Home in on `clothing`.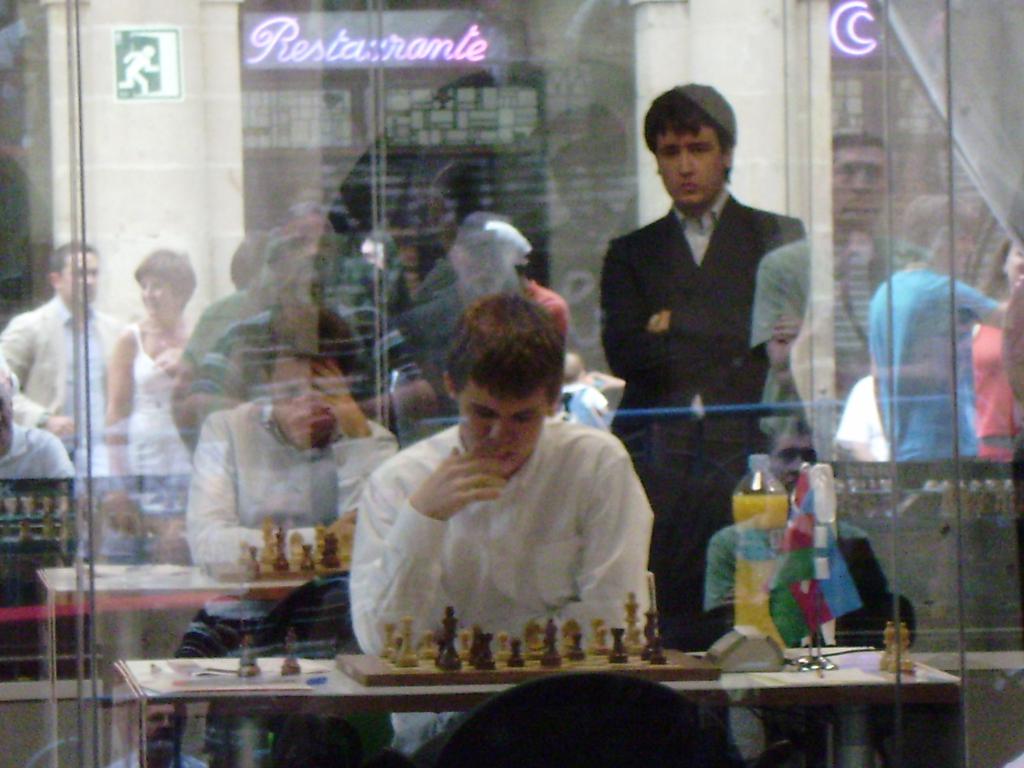
Homed in at bbox=[0, 297, 120, 468].
